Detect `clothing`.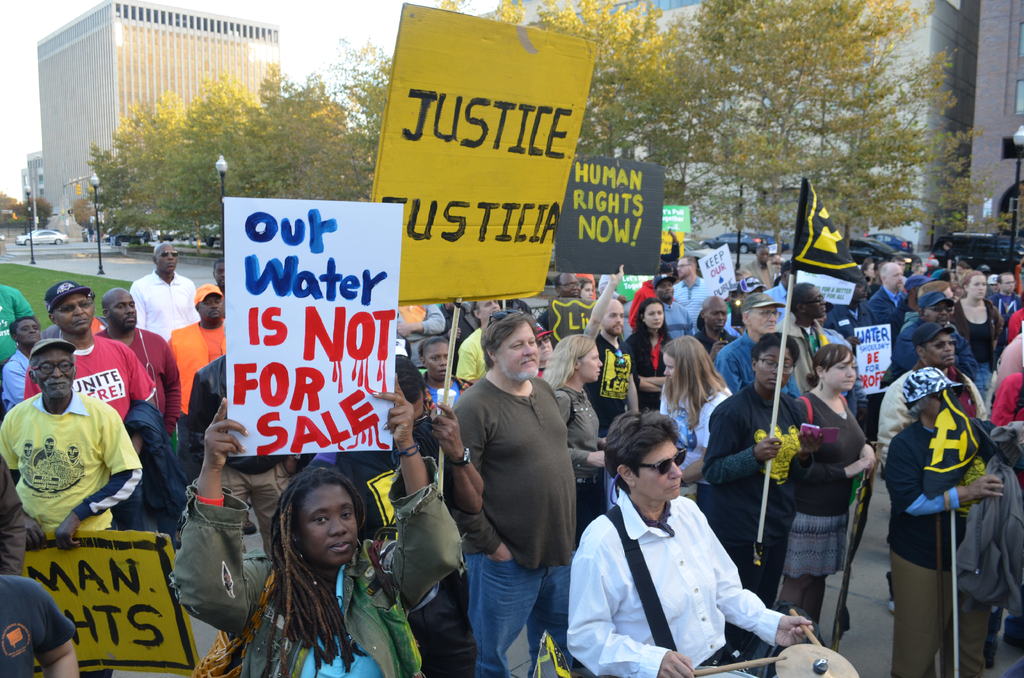
Detected at 941 247 953 267.
